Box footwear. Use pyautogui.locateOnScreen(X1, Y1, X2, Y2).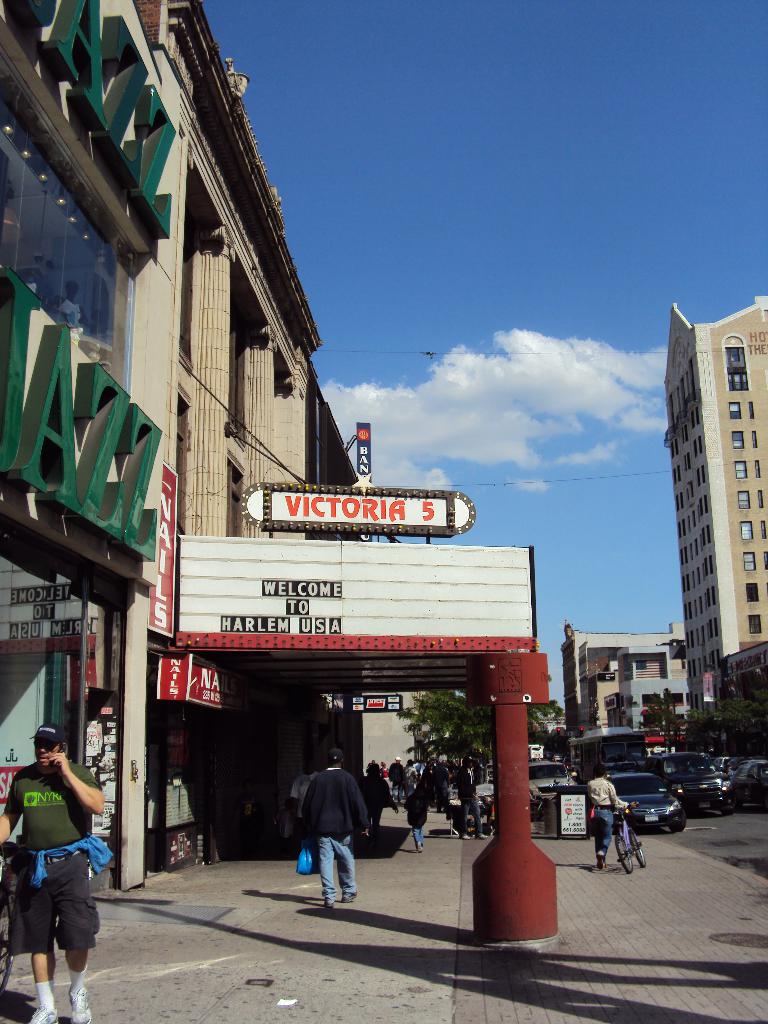
pyautogui.locateOnScreen(412, 843, 422, 853).
